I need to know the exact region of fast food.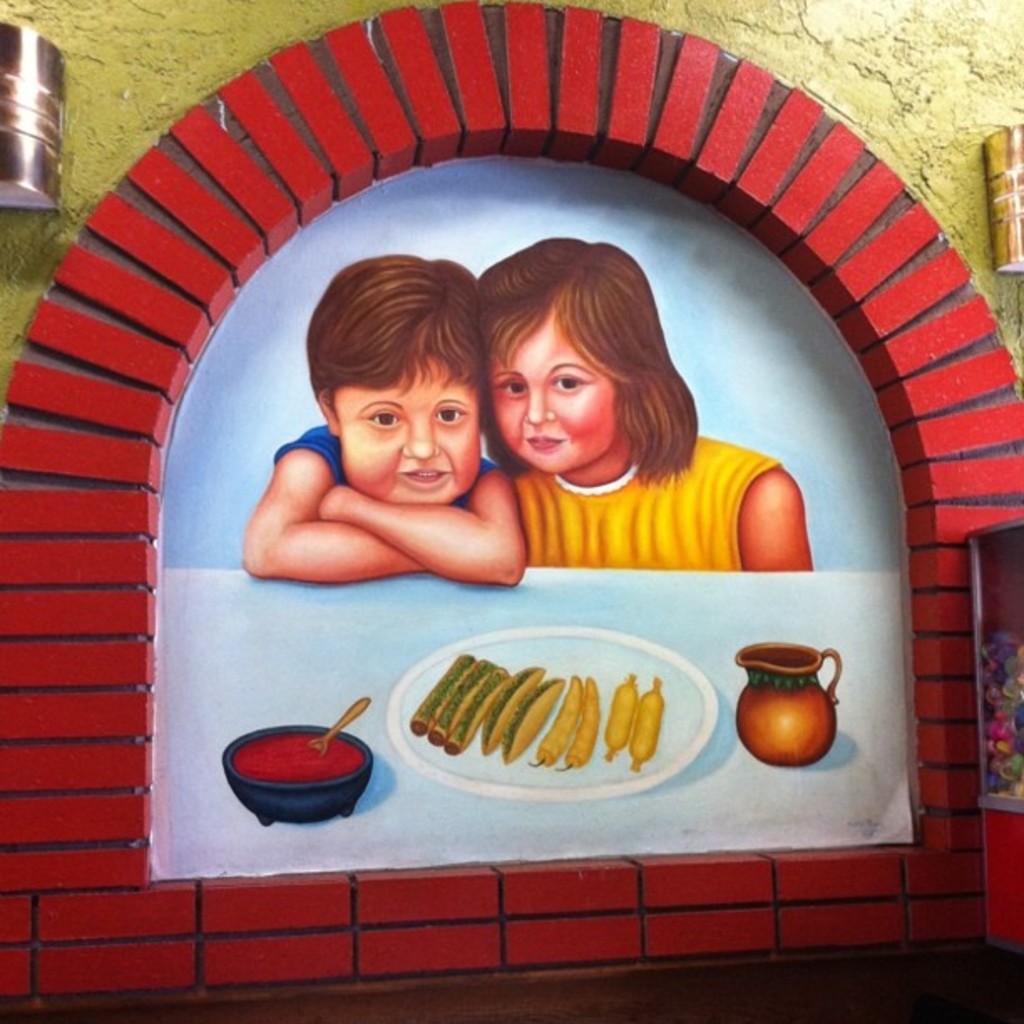
Region: 385:636:676:800.
